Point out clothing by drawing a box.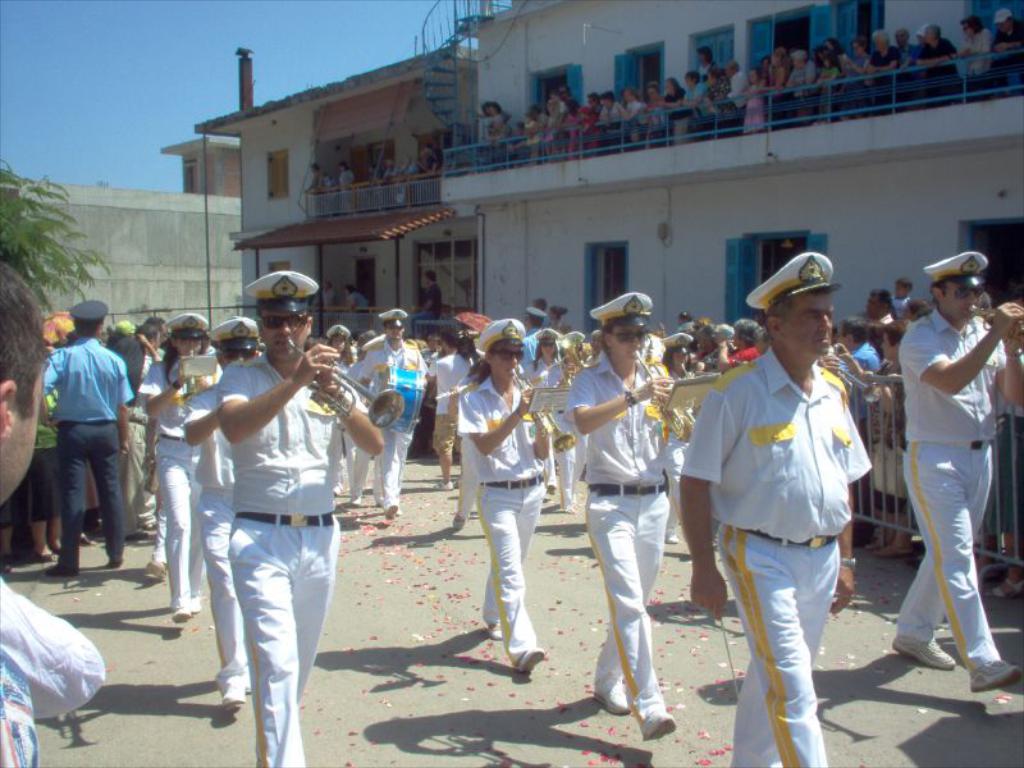
box(340, 168, 355, 214).
